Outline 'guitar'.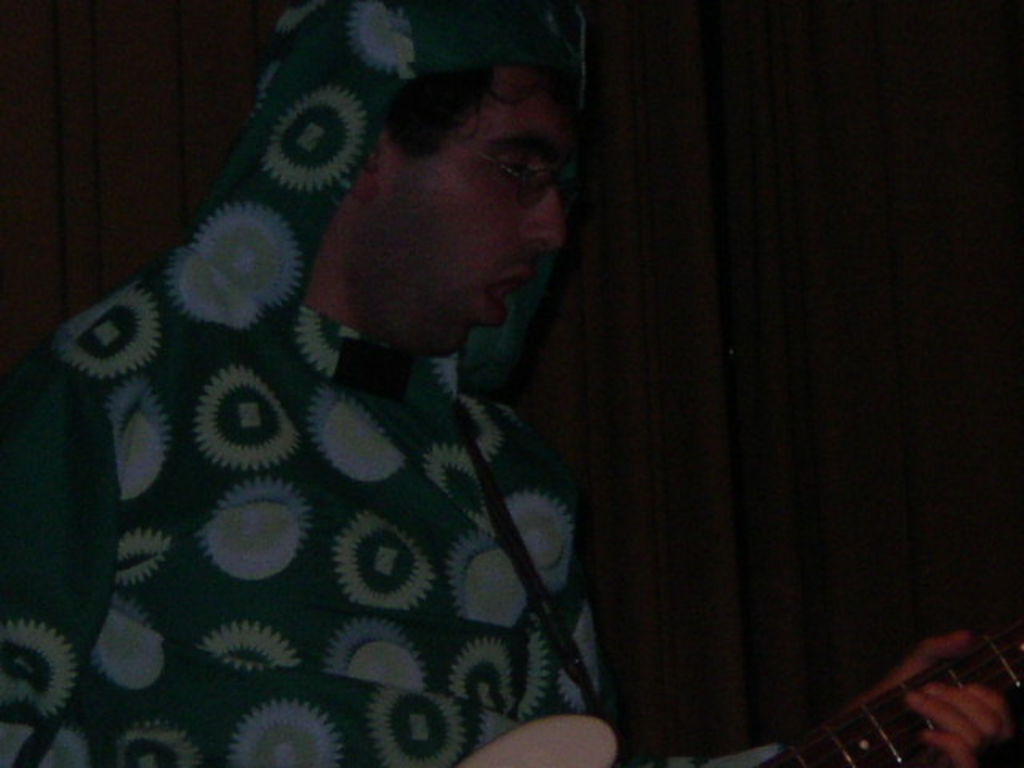
Outline: crop(747, 621, 1019, 766).
